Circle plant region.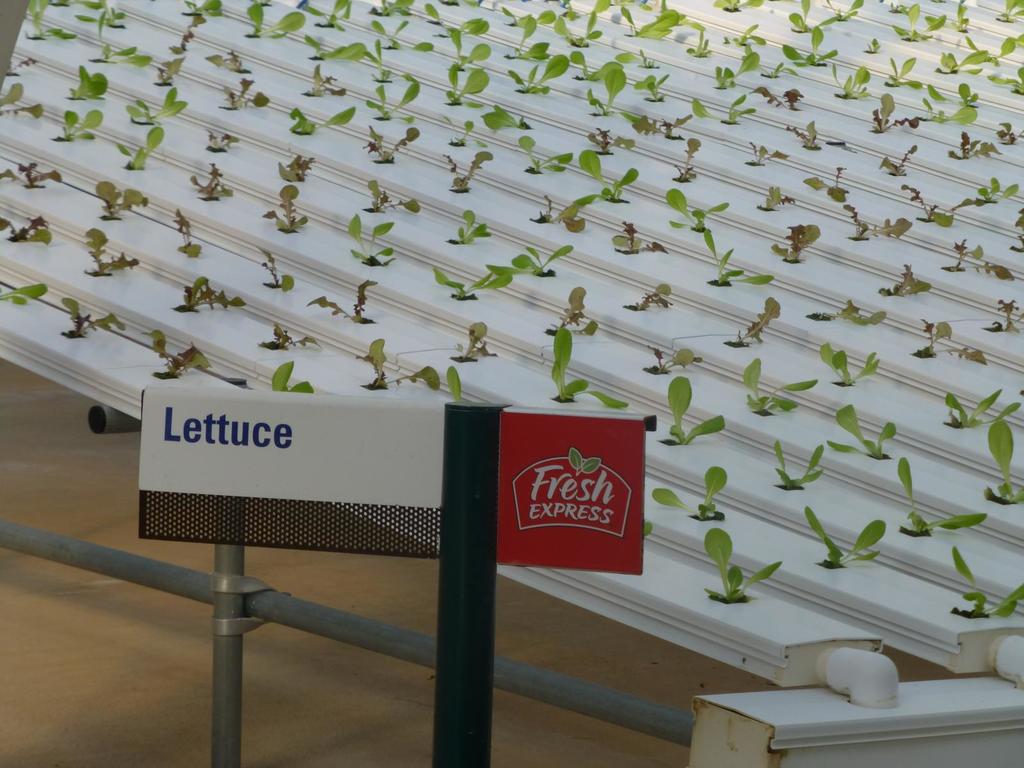
Region: bbox(962, 35, 1017, 66).
